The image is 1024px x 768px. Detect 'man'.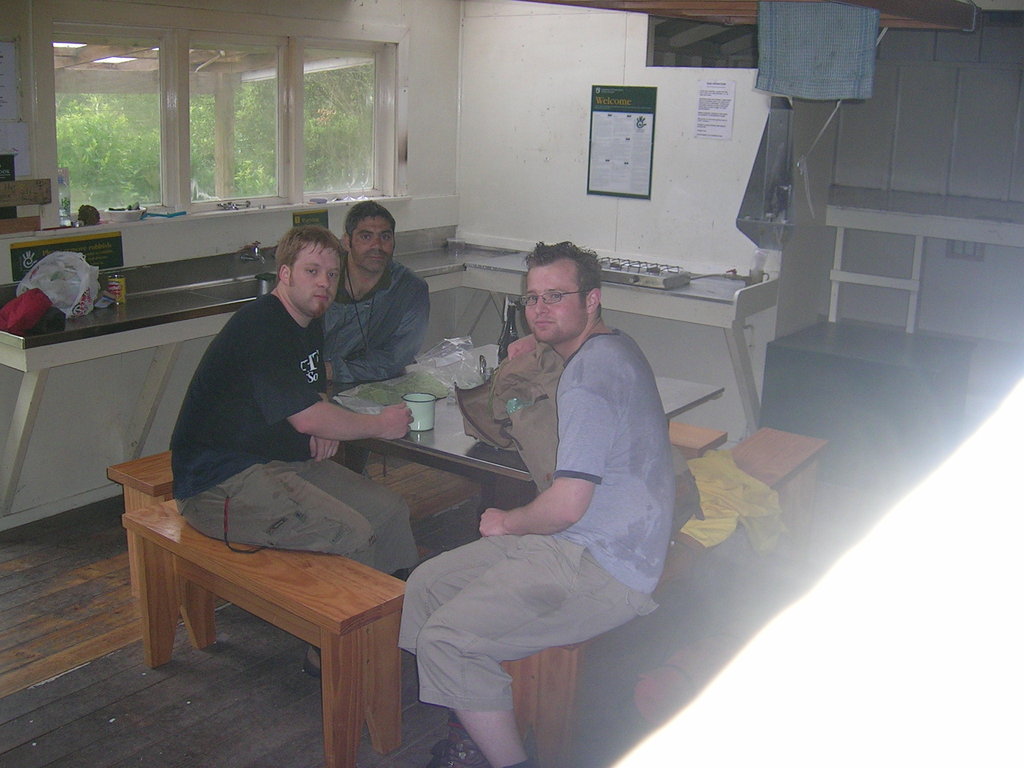
Detection: [314, 196, 428, 396].
